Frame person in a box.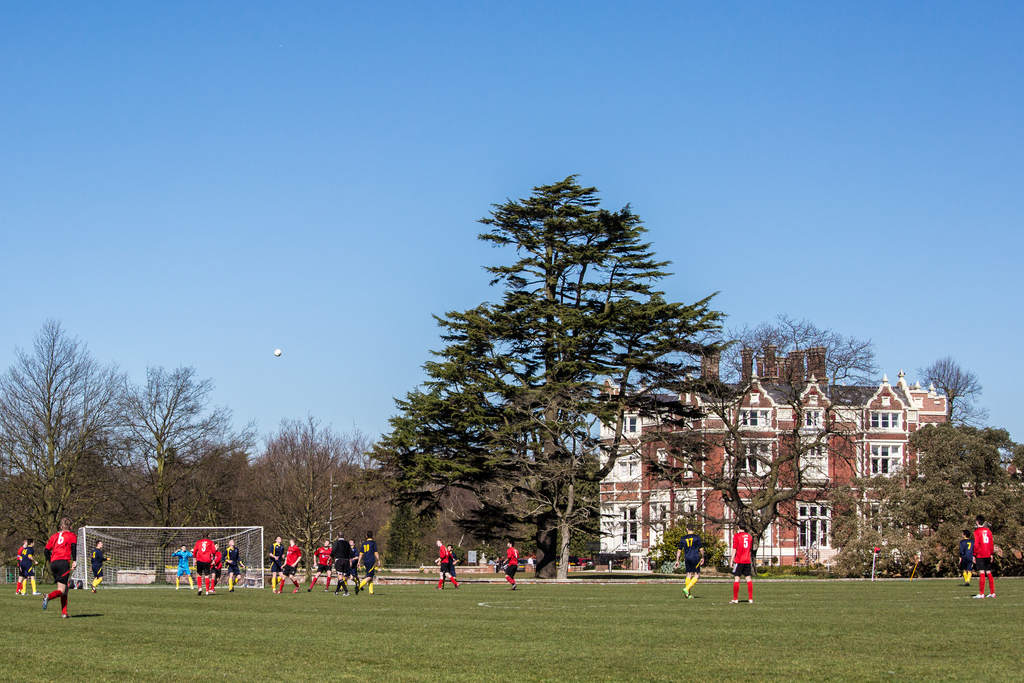
bbox=[425, 548, 477, 607].
